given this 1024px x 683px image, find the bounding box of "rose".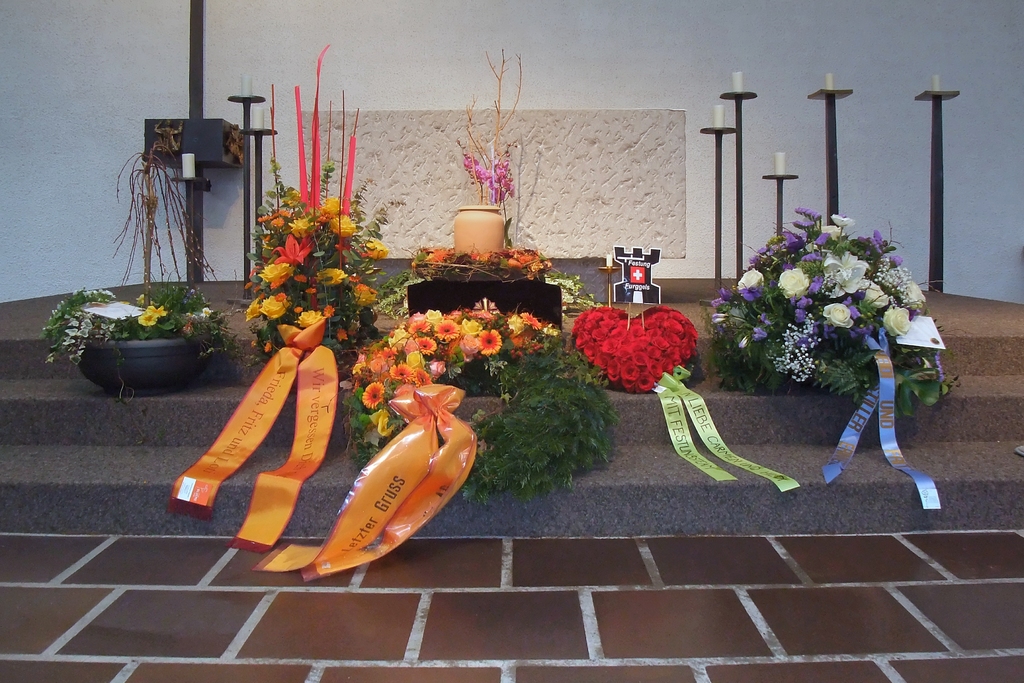
(776,268,811,299).
